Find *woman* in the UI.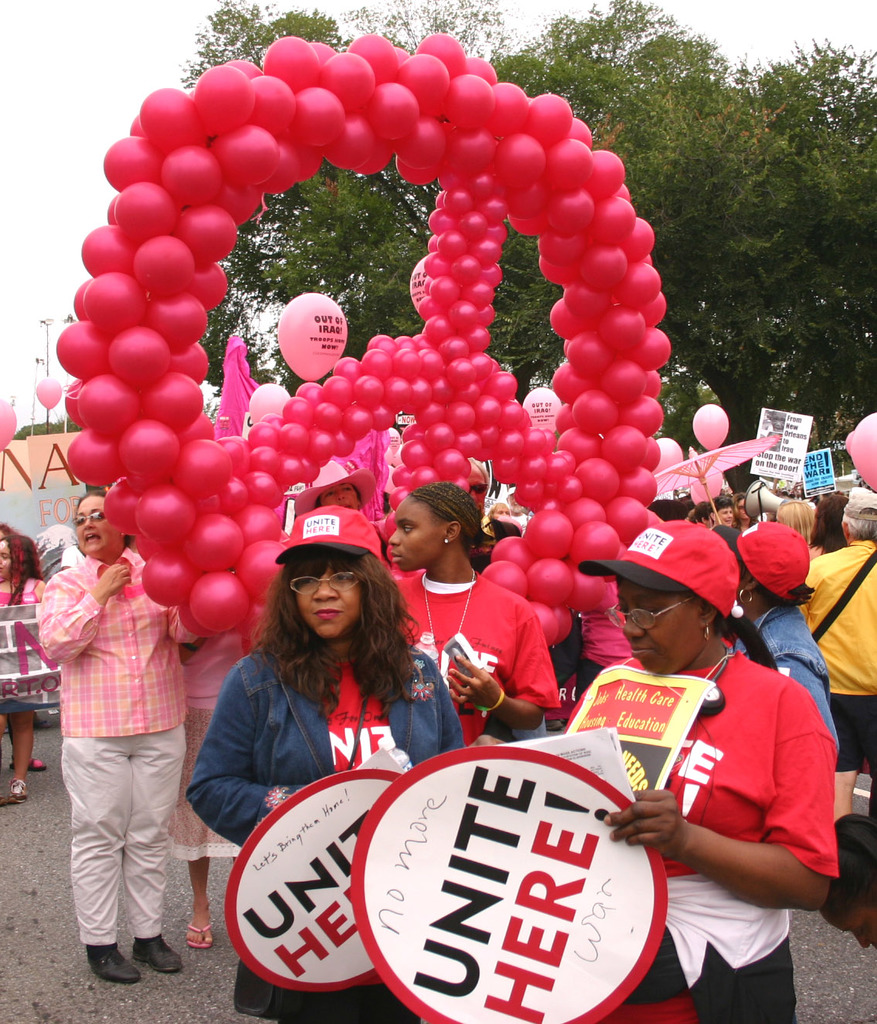
UI element at [776,493,816,566].
